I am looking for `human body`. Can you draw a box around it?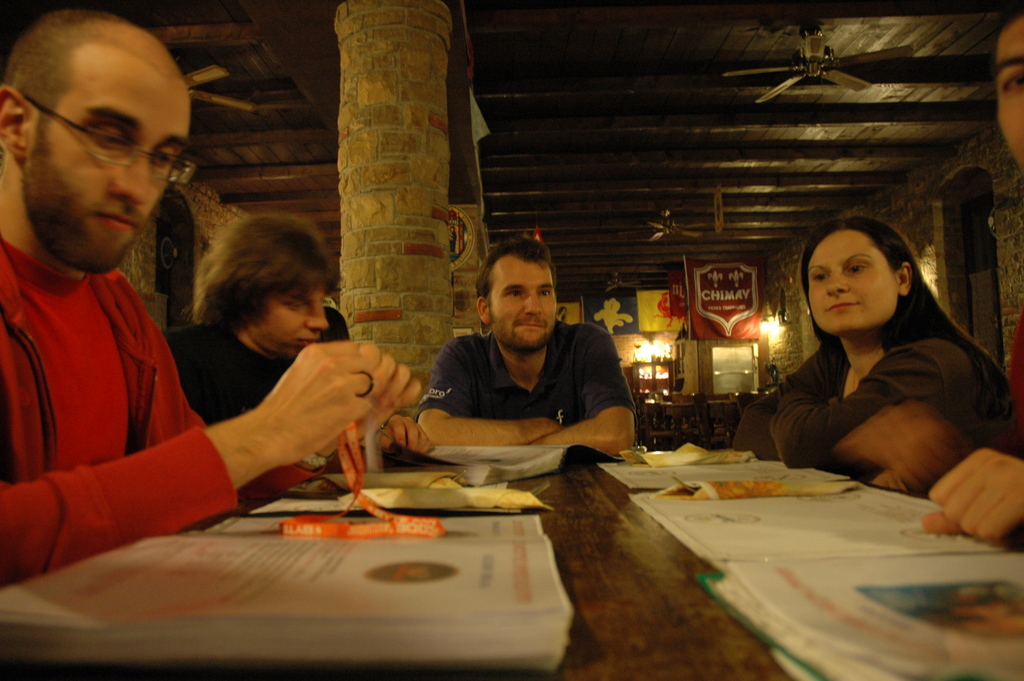
Sure, the bounding box is BBox(732, 214, 1008, 463).
